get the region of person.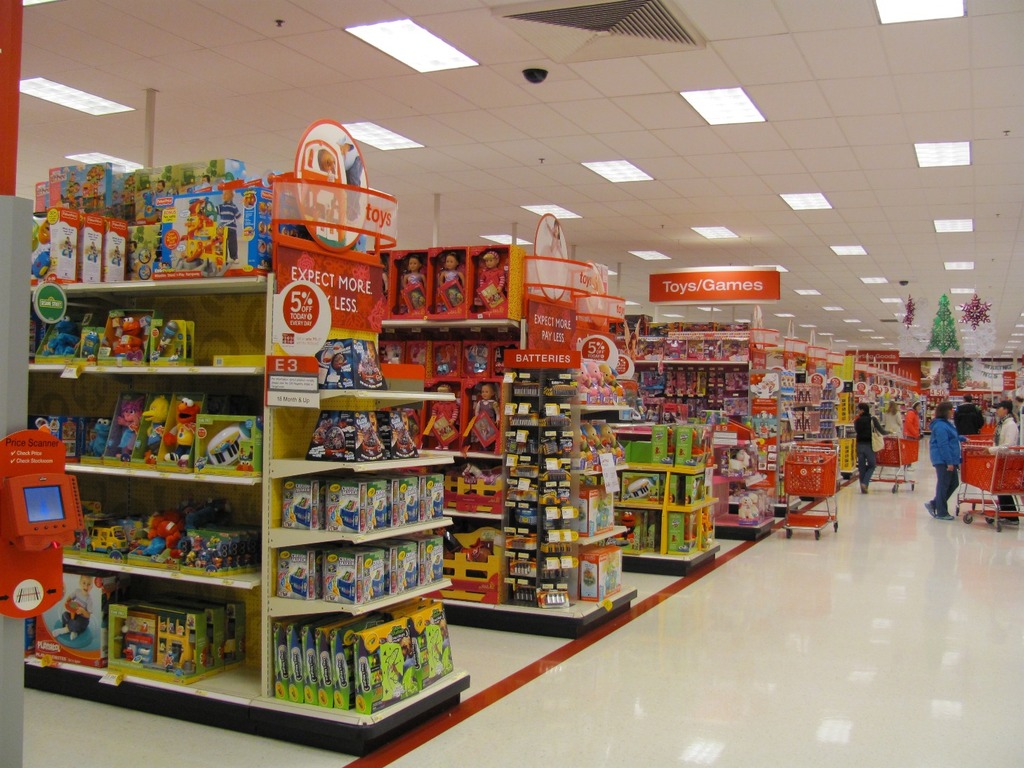
(left=899, top=395, right=926, bottom=496).
